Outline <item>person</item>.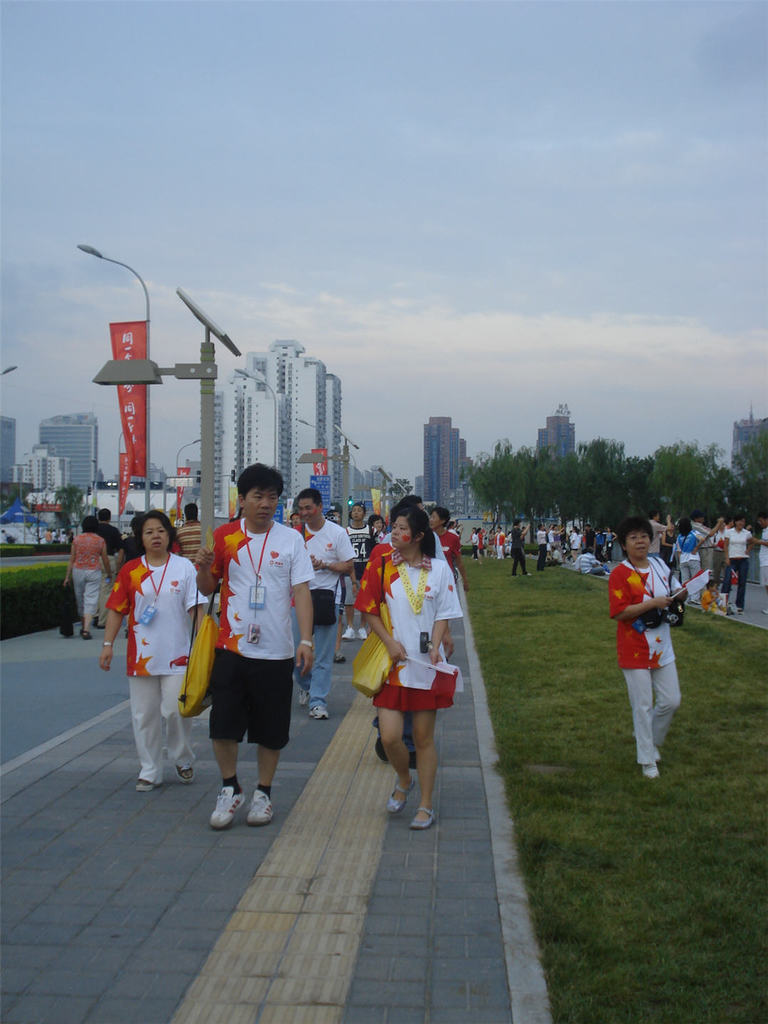
Outline: Rect(531, 522, 551, 580).
